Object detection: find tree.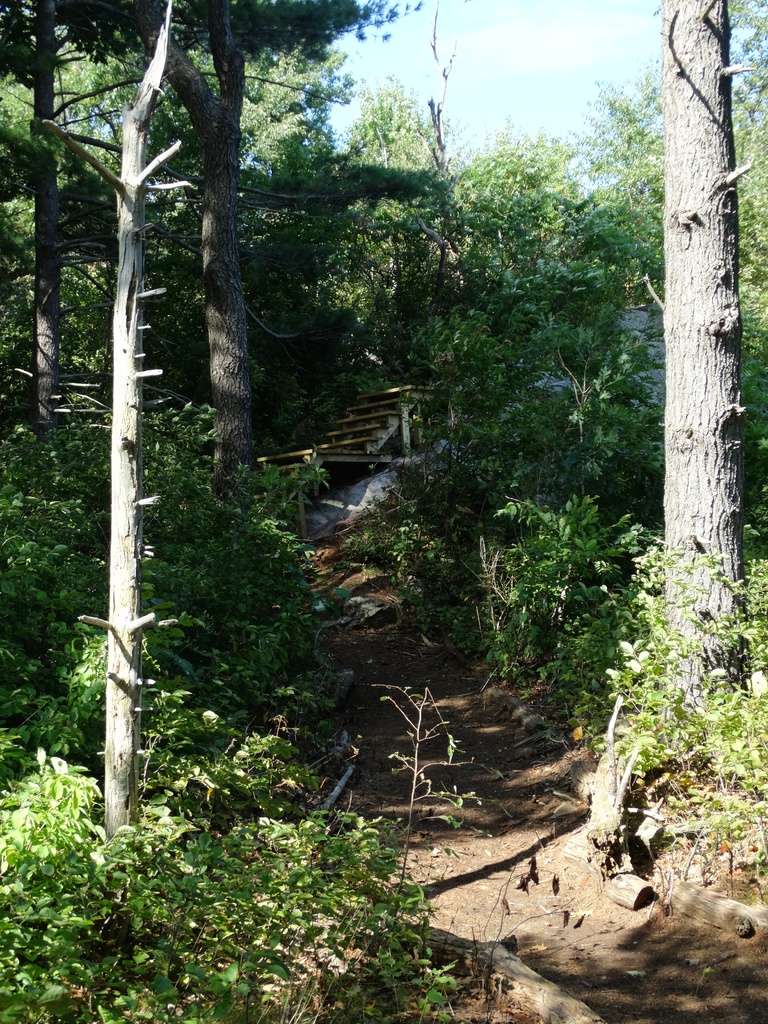
{"x1": 355, "y1": 70, "x2": 470, "y2": 444}.
